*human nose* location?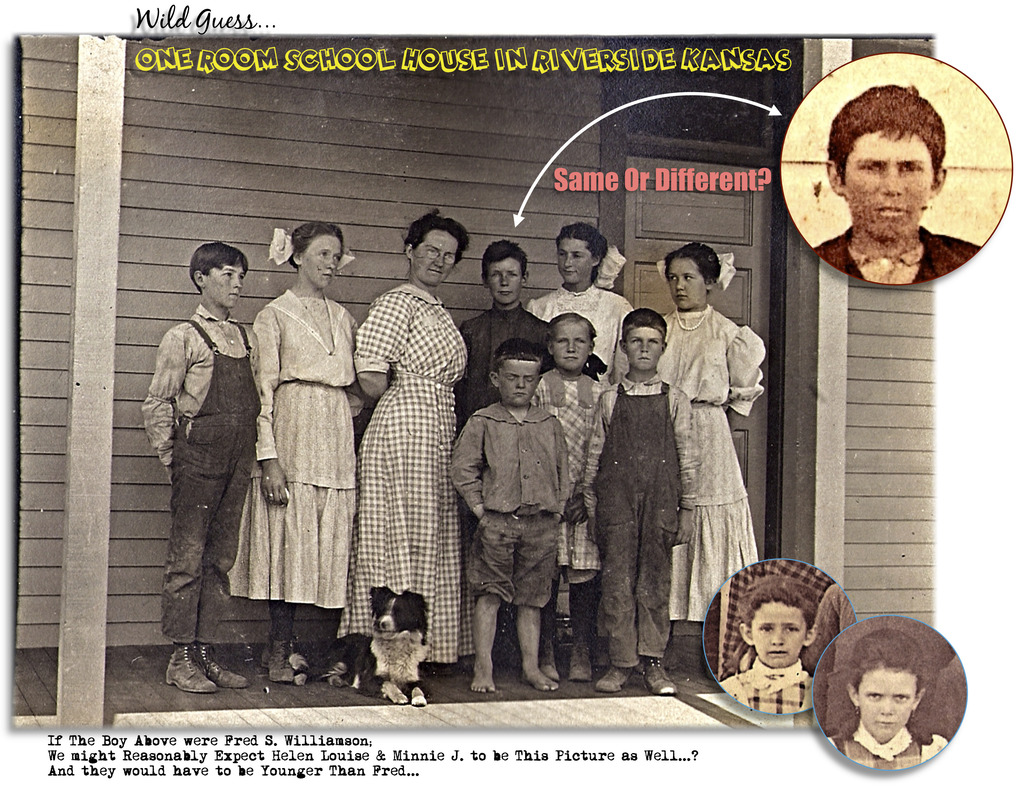
left=882, top=700, right=894, bottom=714
